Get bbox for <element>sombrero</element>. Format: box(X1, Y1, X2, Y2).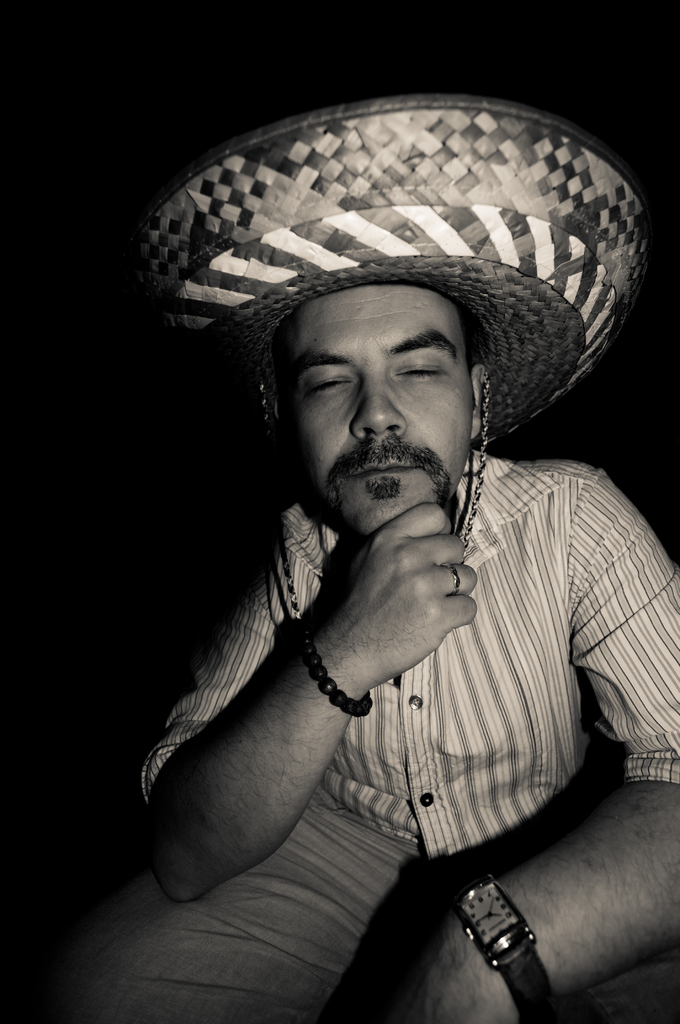
box(134, 92, 654, 618).
